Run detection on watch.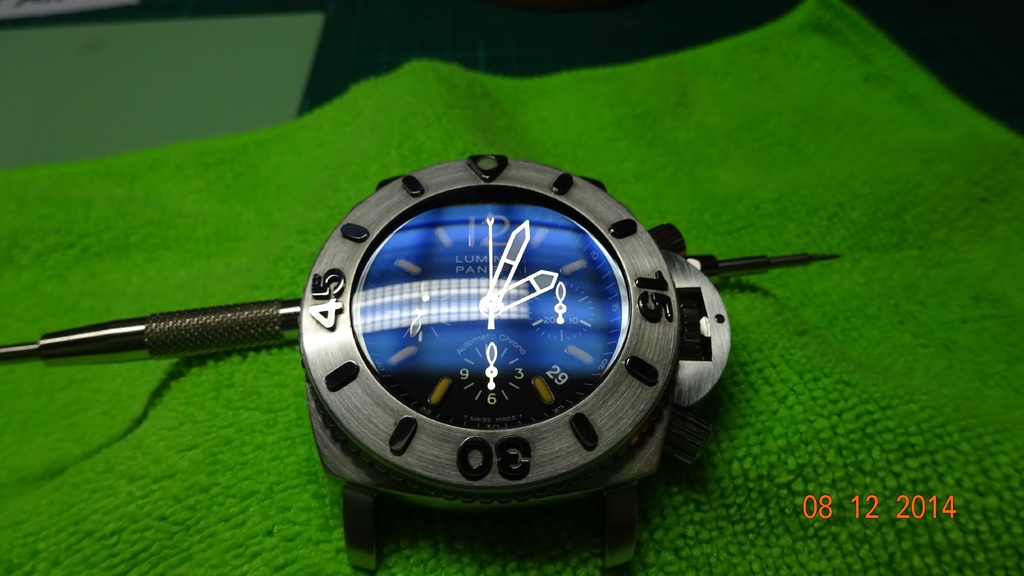
Result: box(303, 149, 726, 575).
